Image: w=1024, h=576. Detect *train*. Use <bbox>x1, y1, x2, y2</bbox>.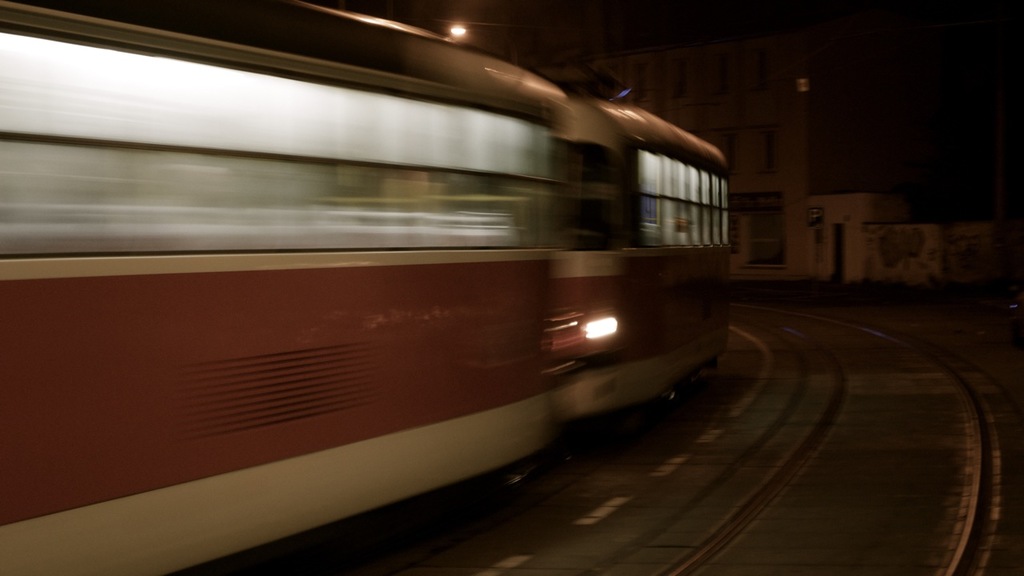
<bbox>0, 0, 729, 575</bbox>.
